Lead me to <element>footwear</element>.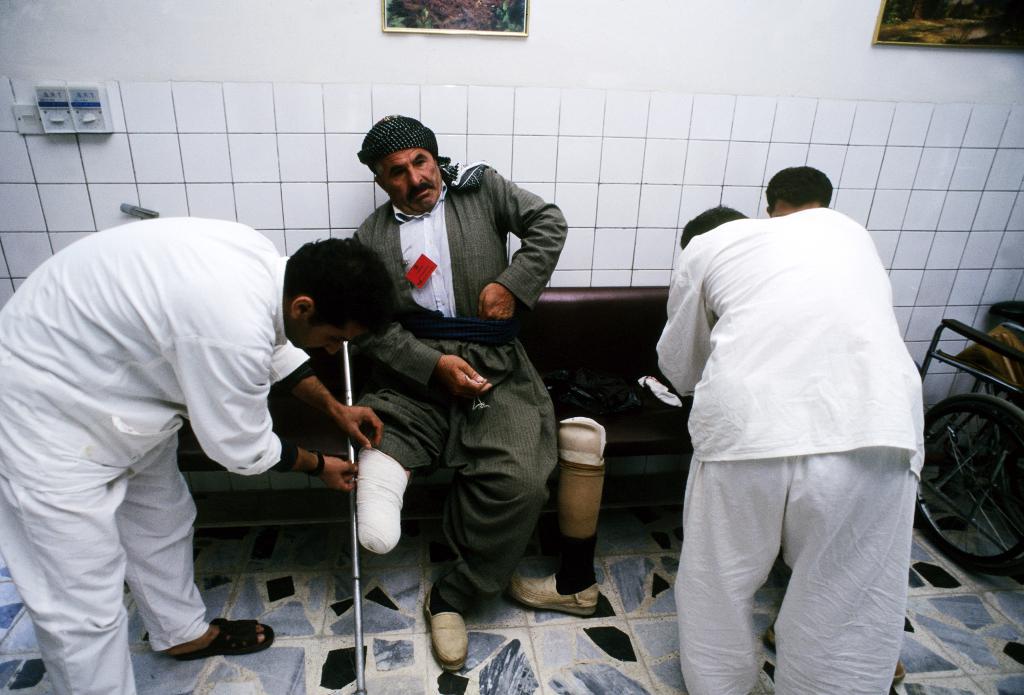
Lead to x1=429, y1=591, x2=471, y2=674.
